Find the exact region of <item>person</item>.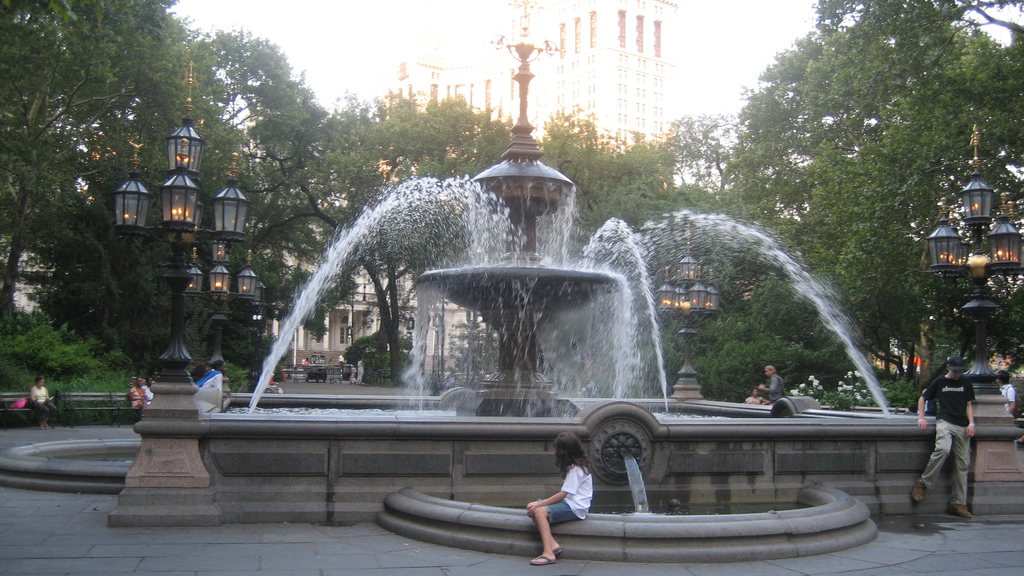
Exact region: box=[355, 357, 369, 385].
